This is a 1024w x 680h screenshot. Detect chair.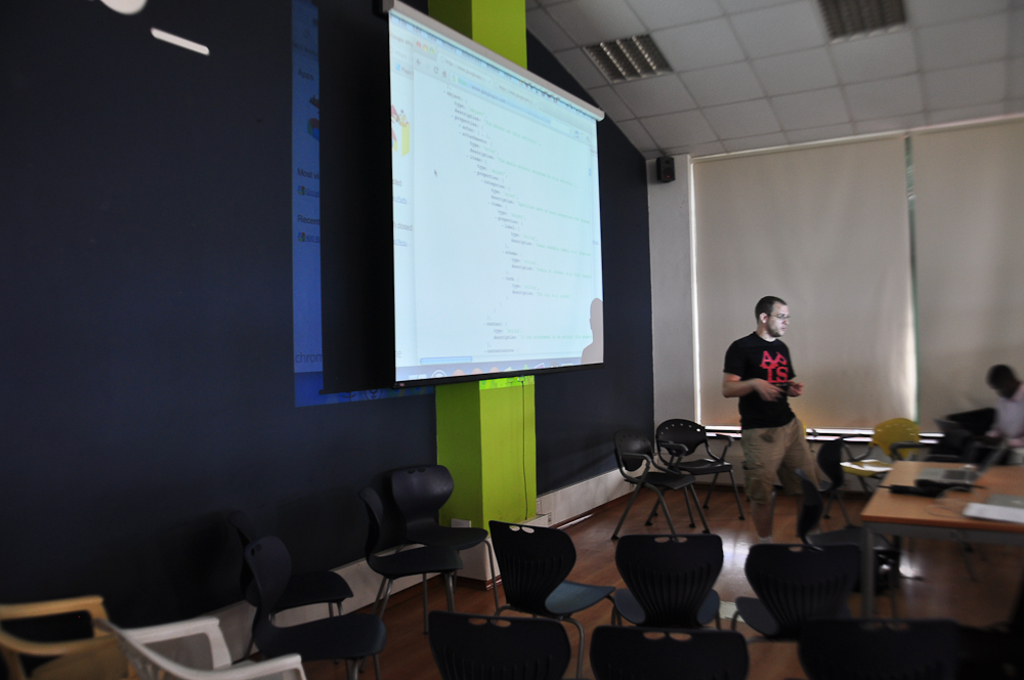
x1=0, y1=594, x2=172, y2=679.
